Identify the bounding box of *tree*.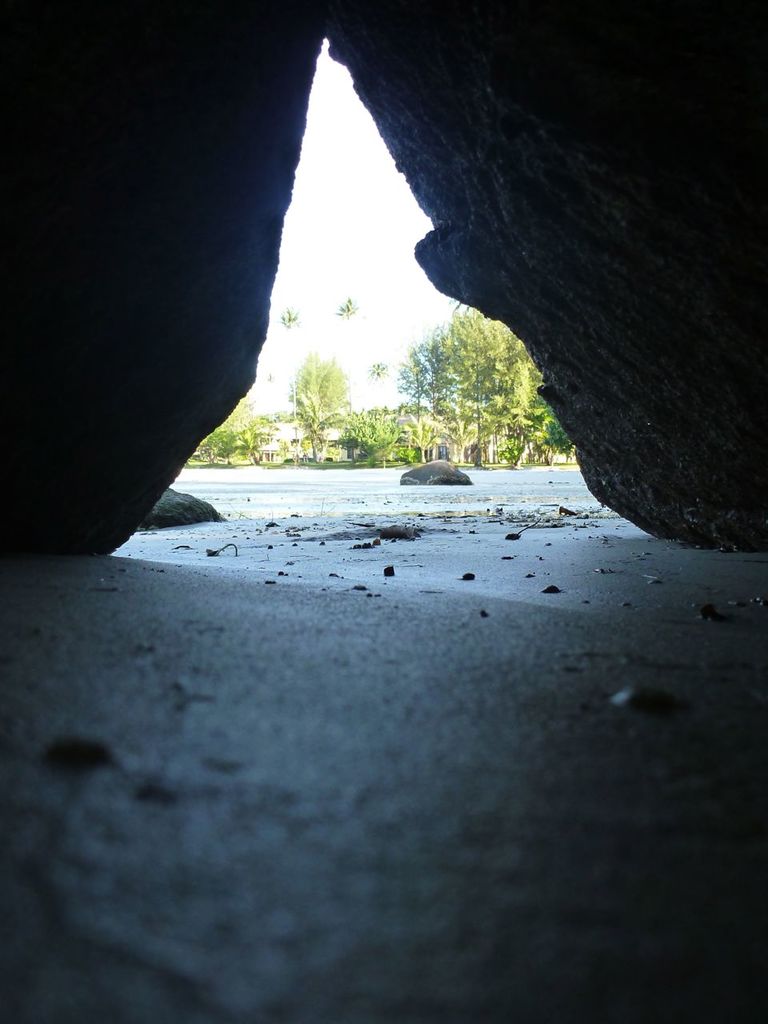
locate(338, 290, 358, 390).
